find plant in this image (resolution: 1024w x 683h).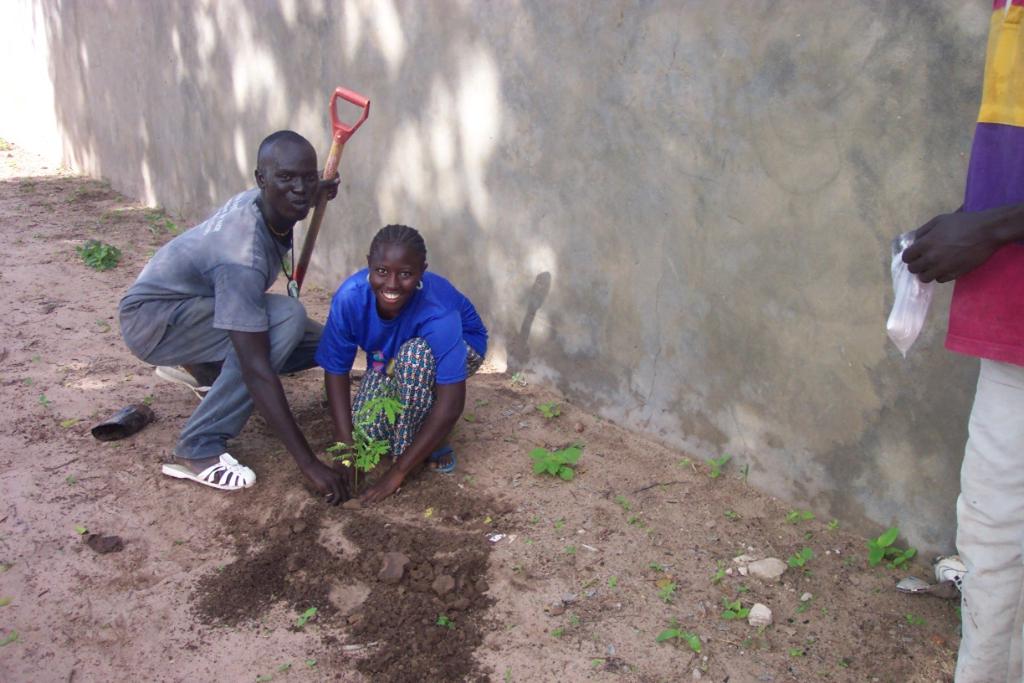
locate(955, 602, 964, 621).
